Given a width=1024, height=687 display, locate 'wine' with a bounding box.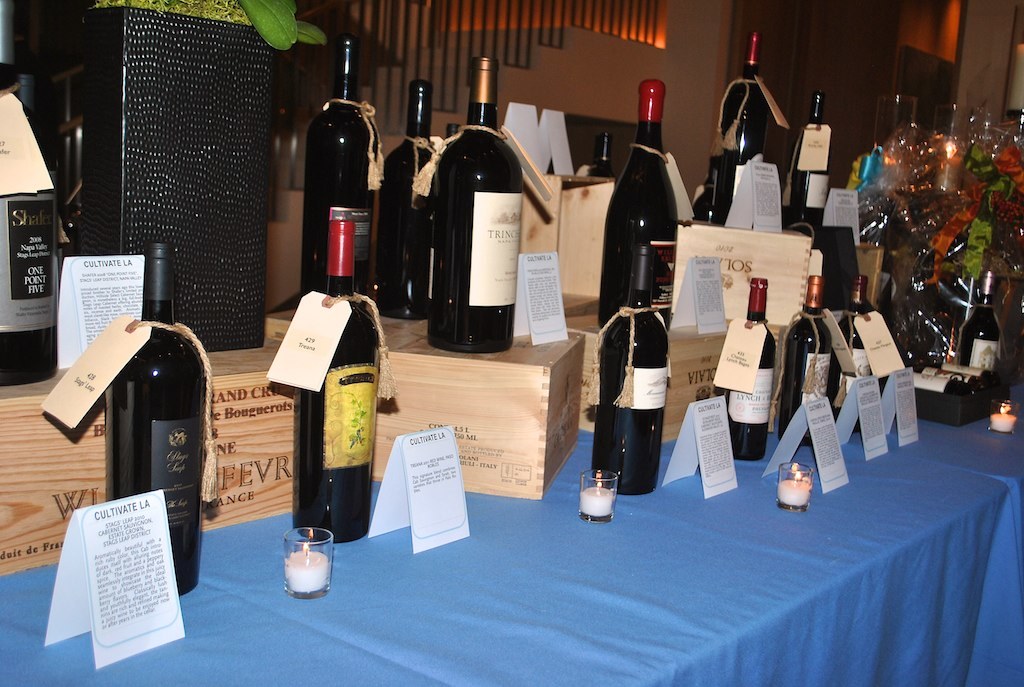
Located: (x1=595, y1=242, x2=671, y2=494).
